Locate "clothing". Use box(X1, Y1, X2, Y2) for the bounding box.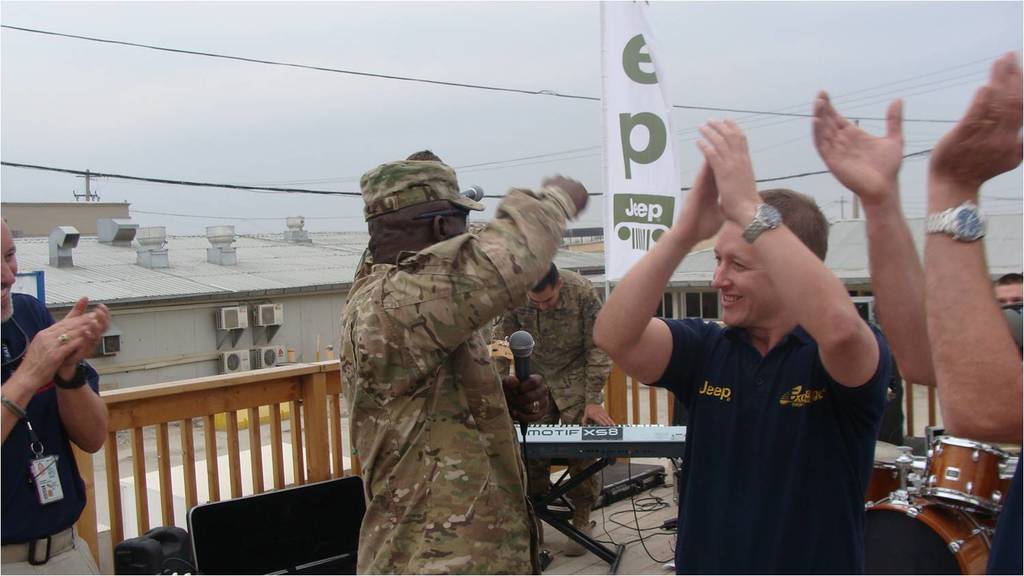
box(340, 185, 573, 575).
